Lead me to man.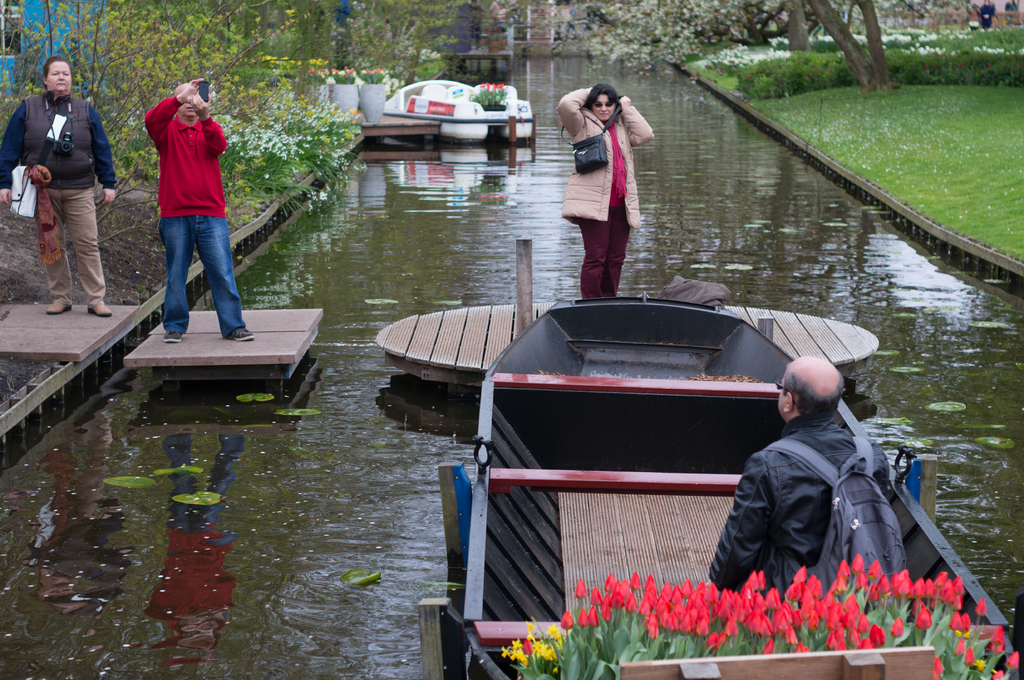
Lead to BBox(143, 80, 257, 347).
